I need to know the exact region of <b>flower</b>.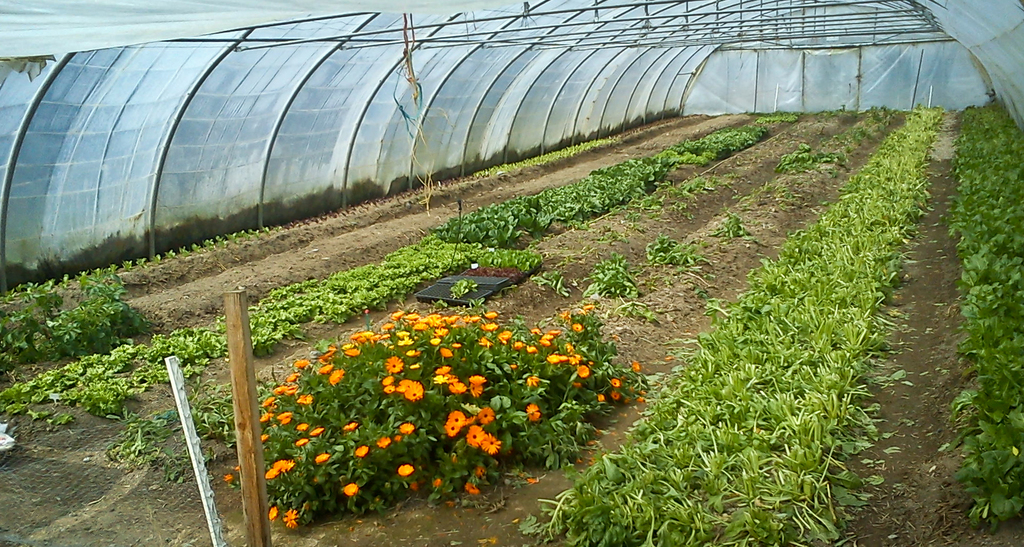
Region: 355:444:369:457.
